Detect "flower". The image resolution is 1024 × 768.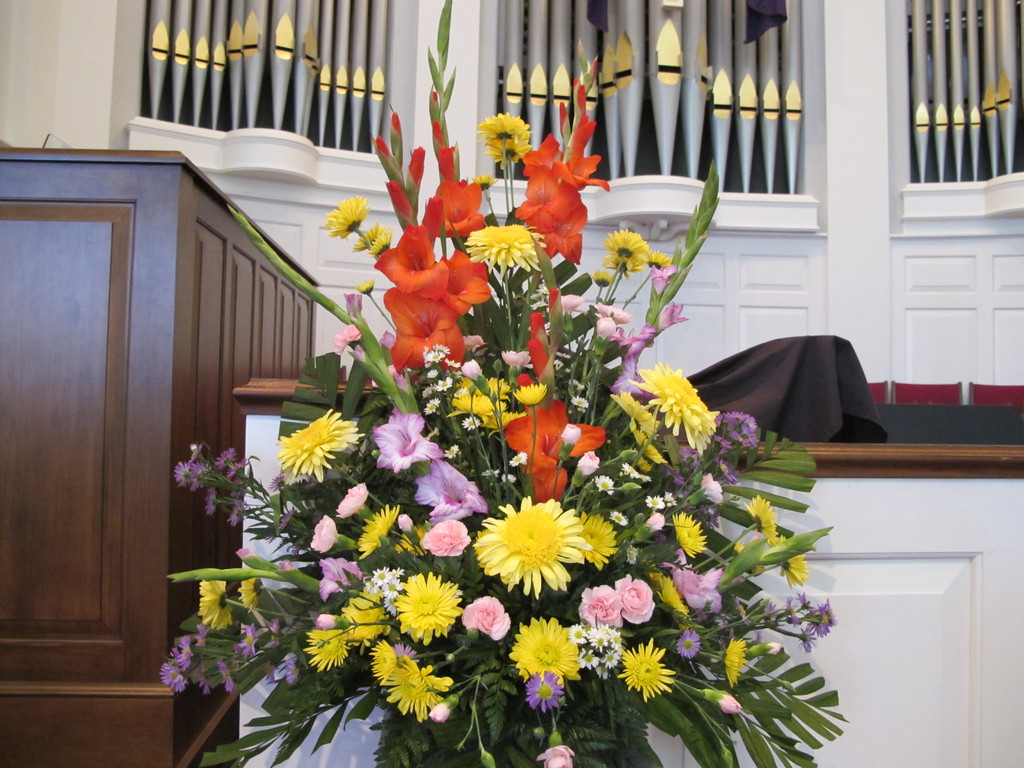
[571, 513, 619, 567].
